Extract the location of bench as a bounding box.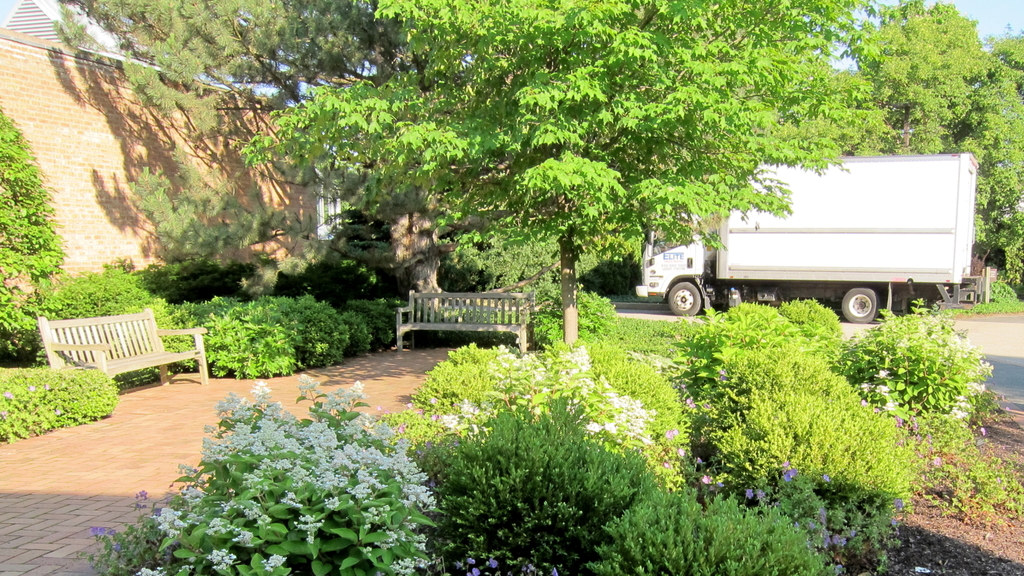
bbox=[34, 298, 188, 388].
